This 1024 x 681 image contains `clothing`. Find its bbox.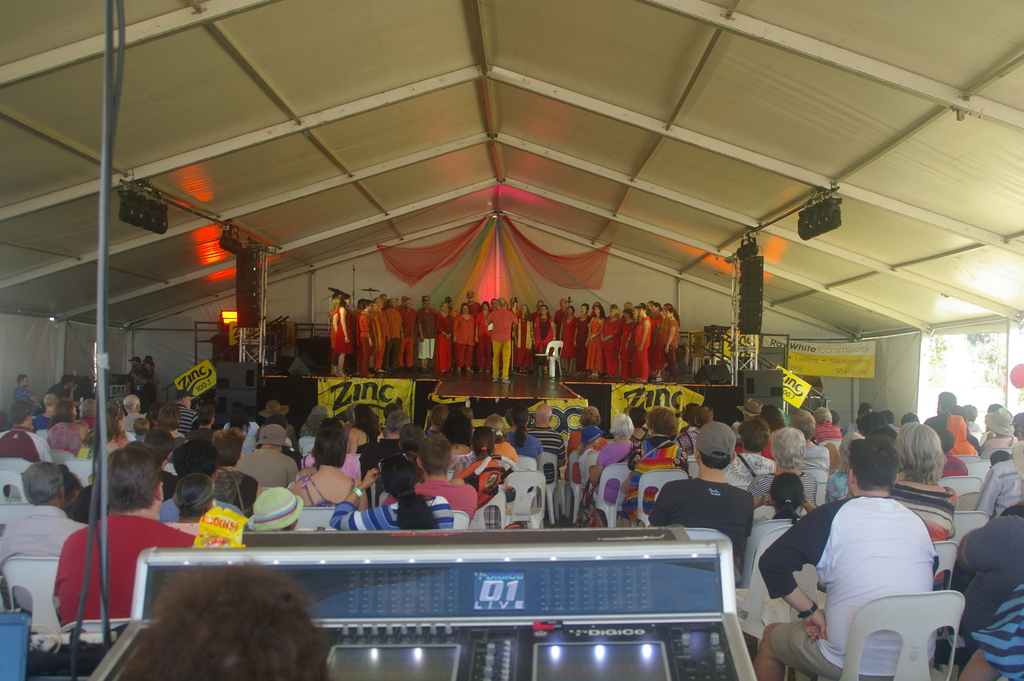
rect(534, 432, 567, 472).
